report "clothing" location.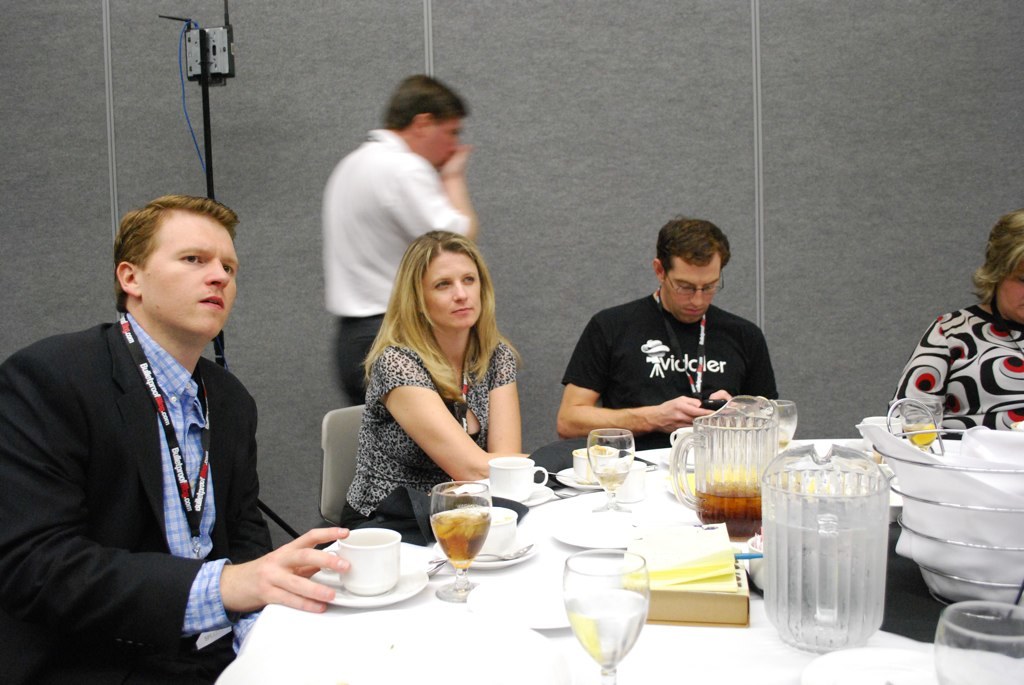
Report: locate(324, 115, 493, 418).
